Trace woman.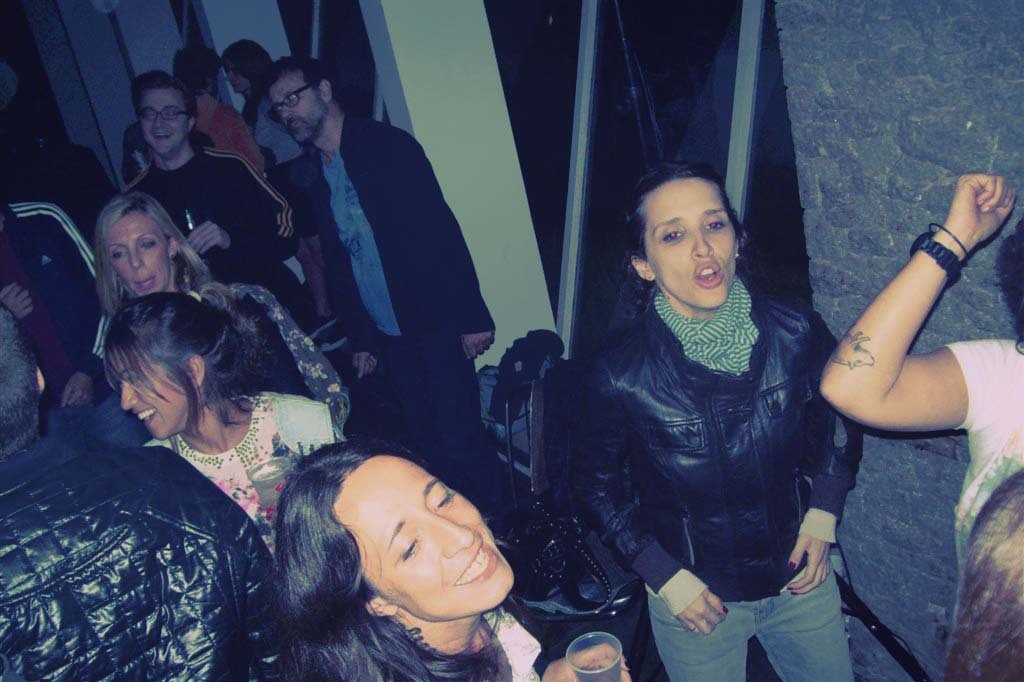
Traced to locate(819, 170, 1022, 680).
